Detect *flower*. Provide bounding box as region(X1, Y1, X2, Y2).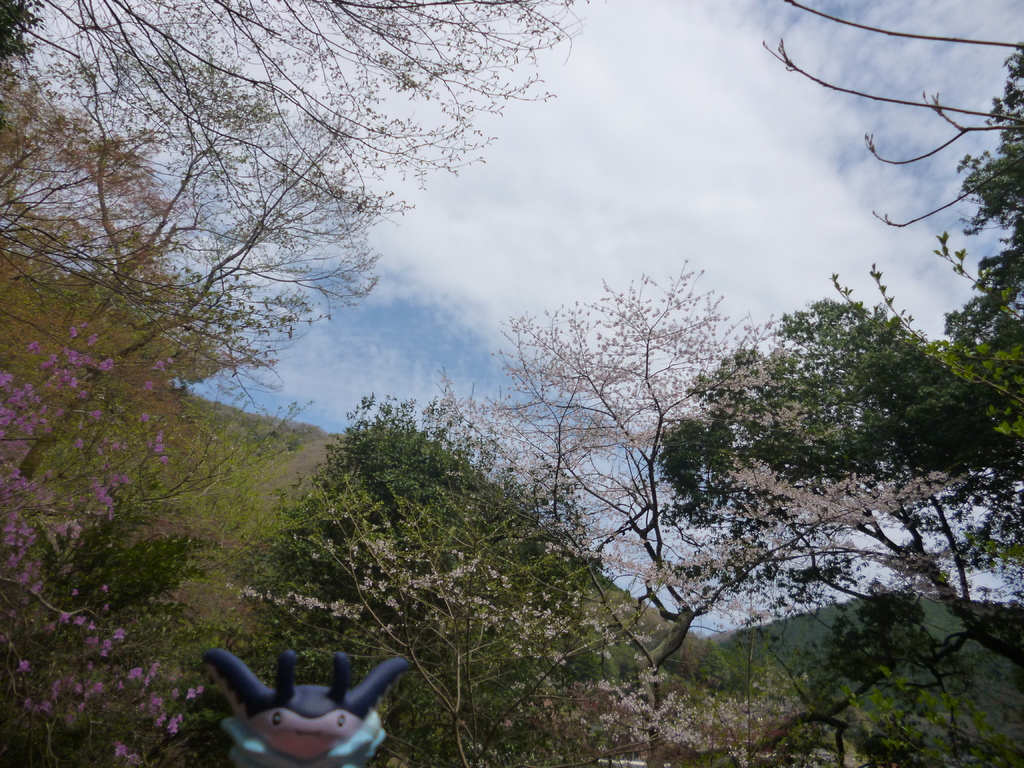
region(99, 353, 115, 371).
